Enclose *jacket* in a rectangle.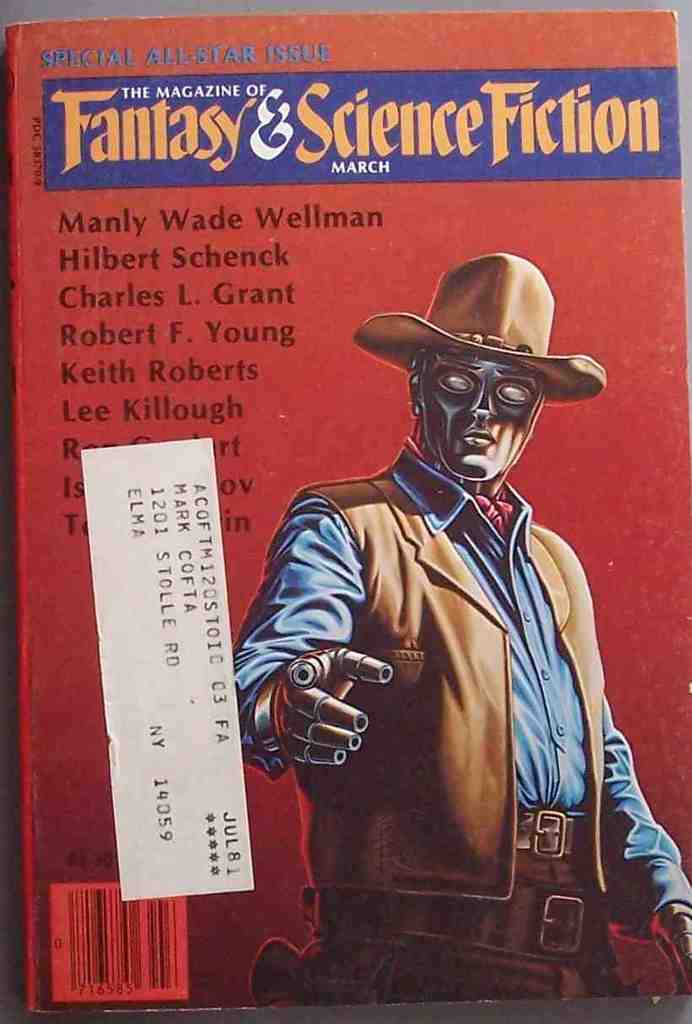
box=[218, 459, 610, 939].
